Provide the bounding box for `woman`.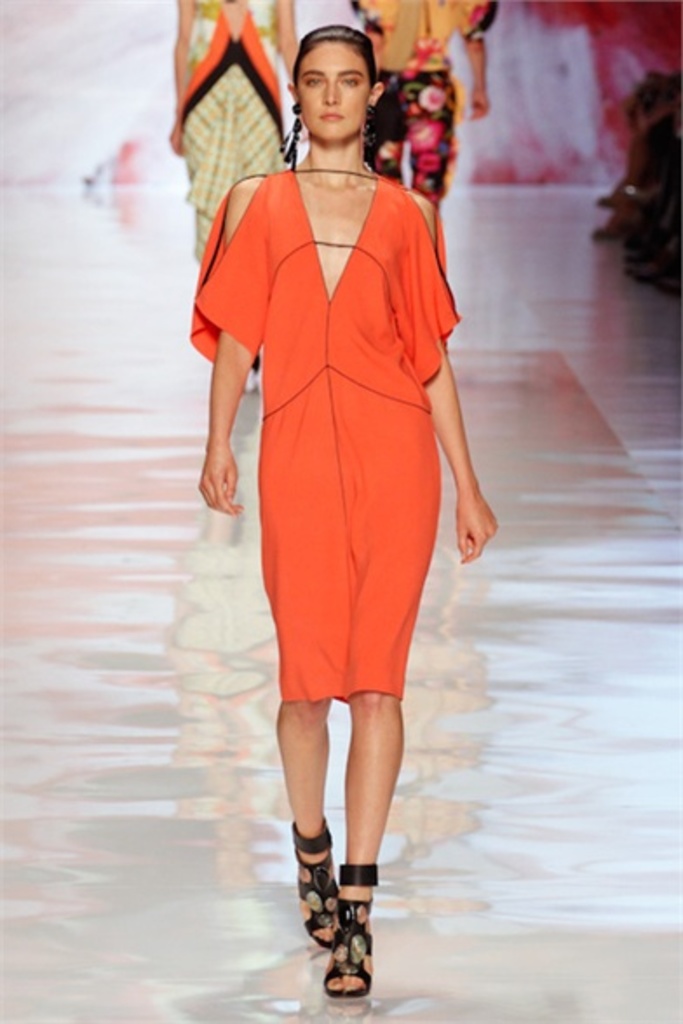
region(172, 0, 296, 265).
